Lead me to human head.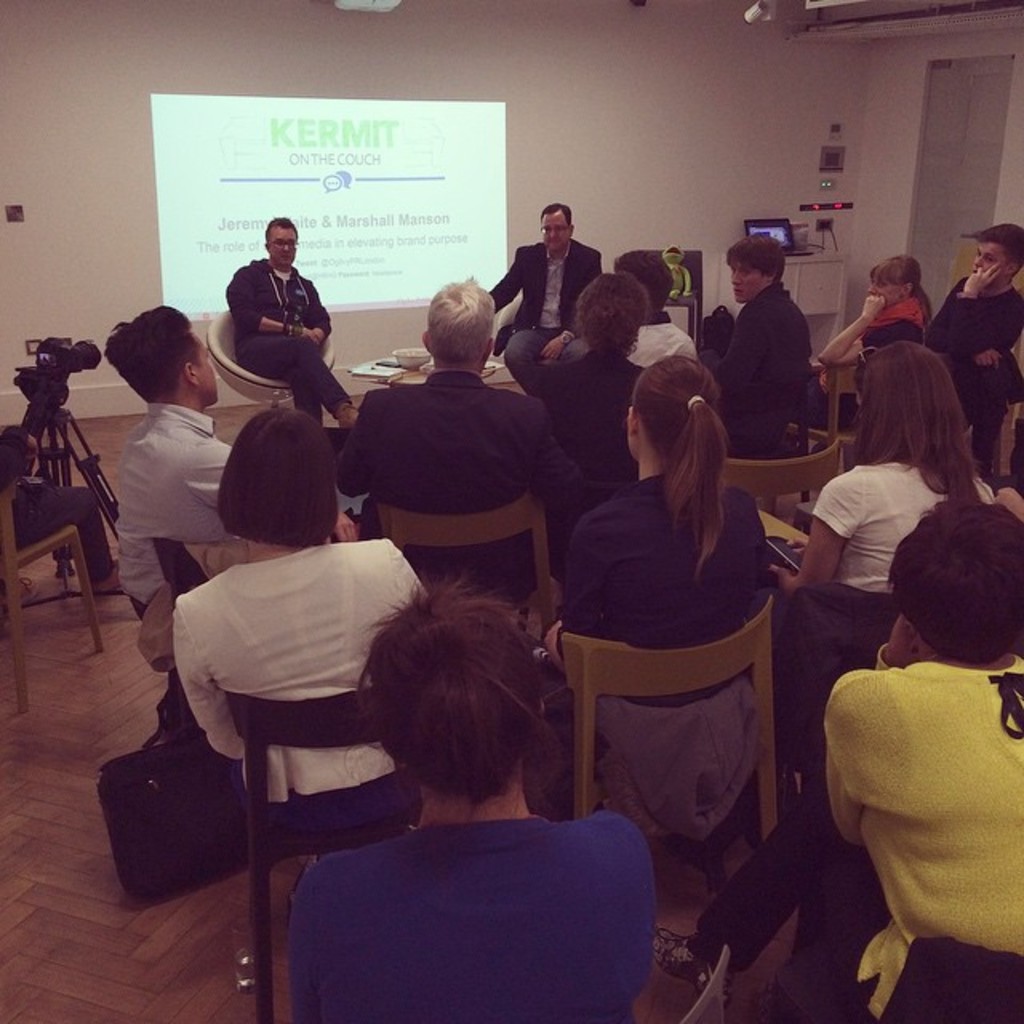
Lead to Rect(866, 254, 923, 312).
